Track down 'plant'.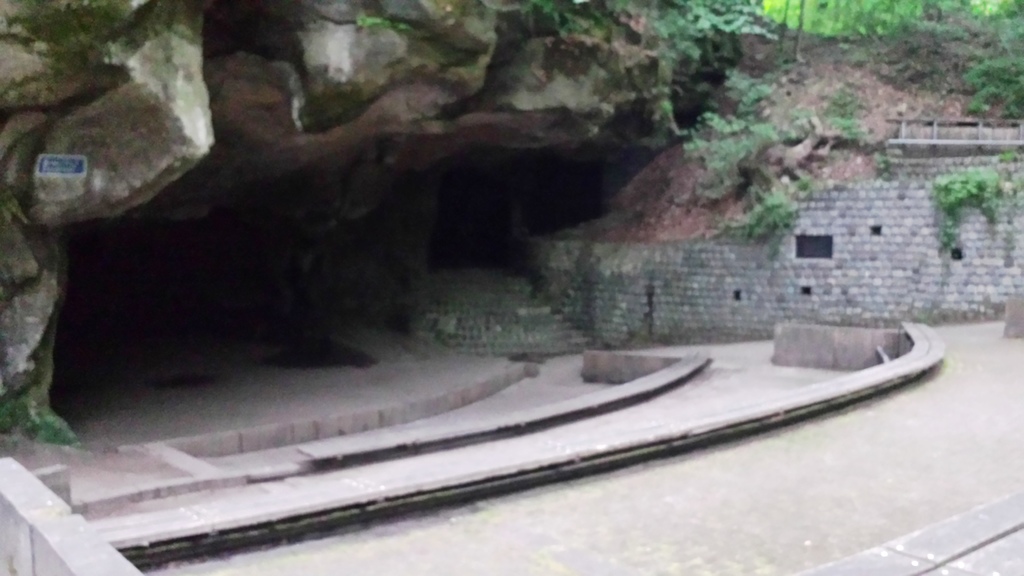
Tracked to Rect(956, 45, 1023, 125).
